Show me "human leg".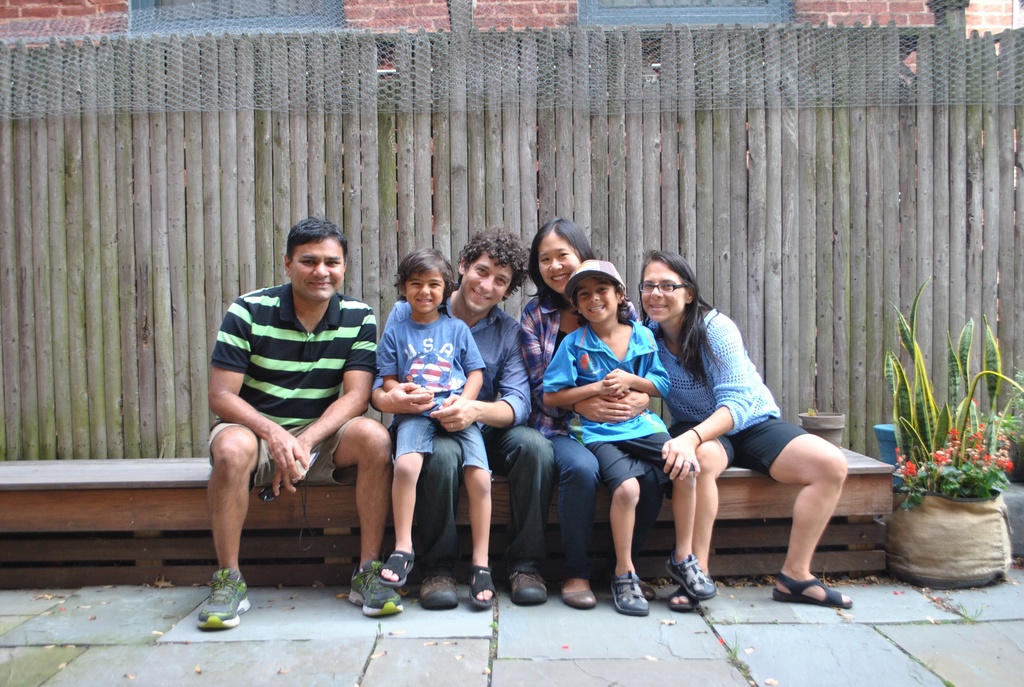
"human leg" is here: 671 467 711 598.
